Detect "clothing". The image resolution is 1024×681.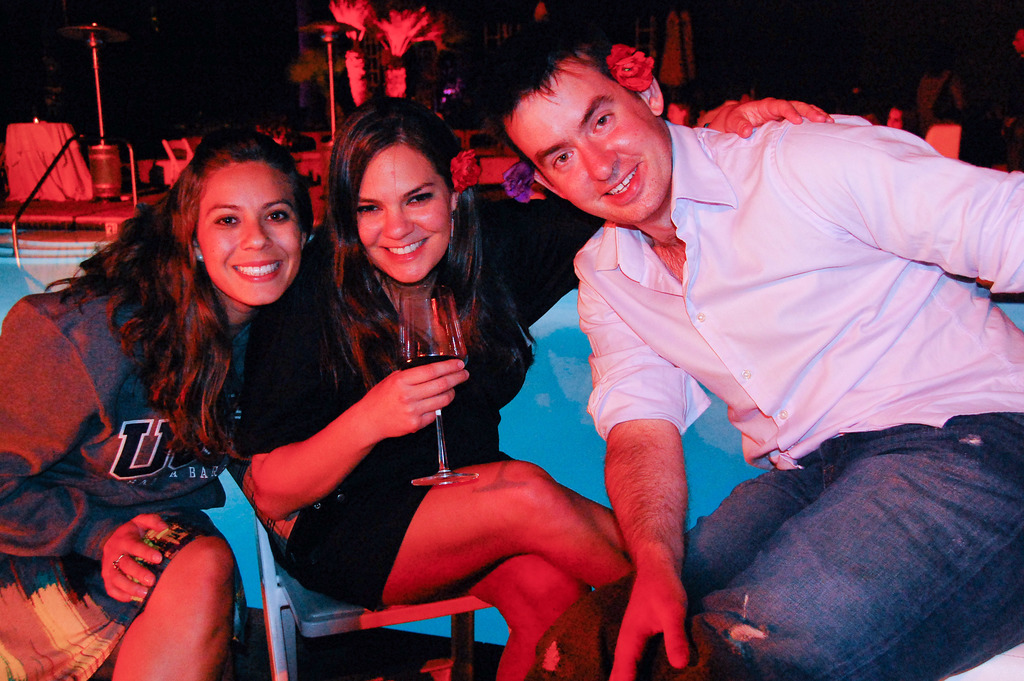
(left=575, top=89, right=1021, bottom=524).
